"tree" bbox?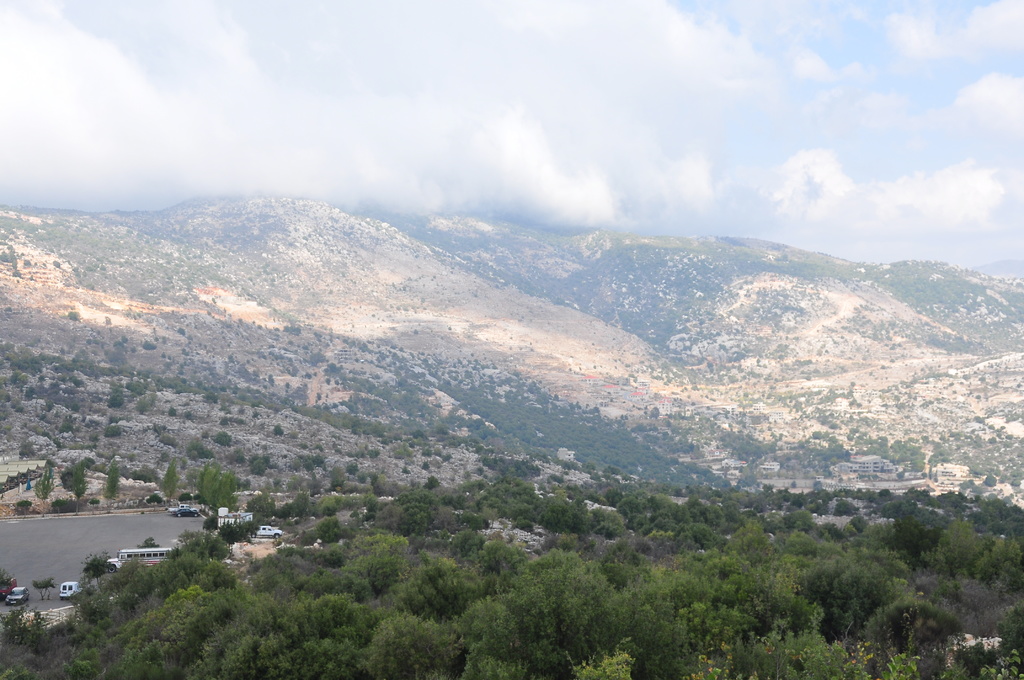
locate(66, 311, 82, 321)
